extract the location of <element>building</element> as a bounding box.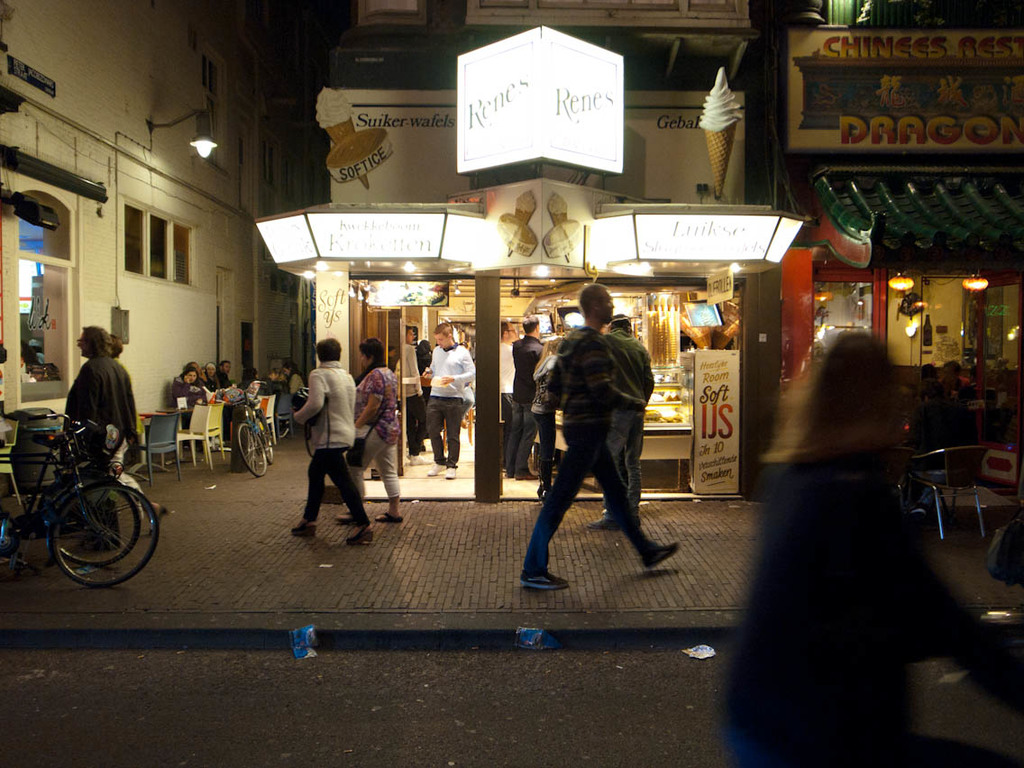
<region>759, 0, 1023, 495</region>.
